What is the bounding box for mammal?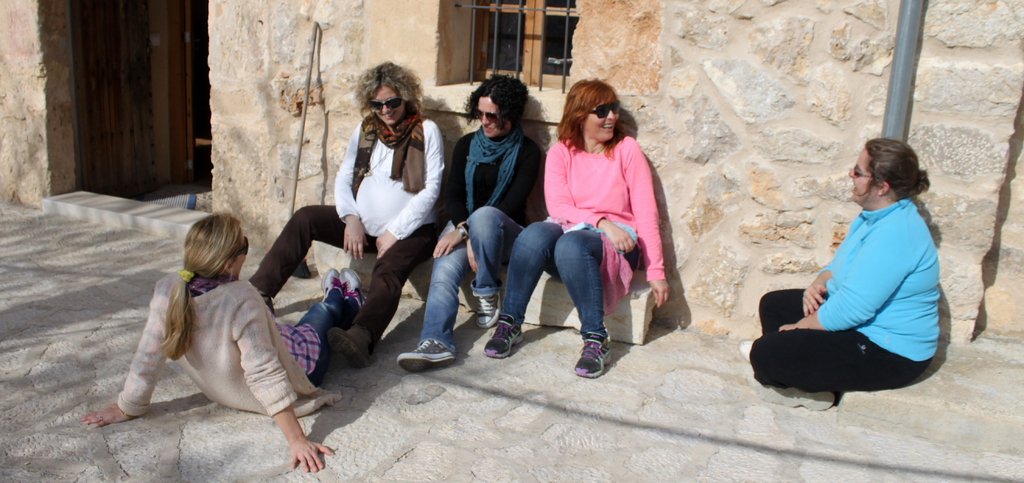
box(245, 60, 445, 365).
